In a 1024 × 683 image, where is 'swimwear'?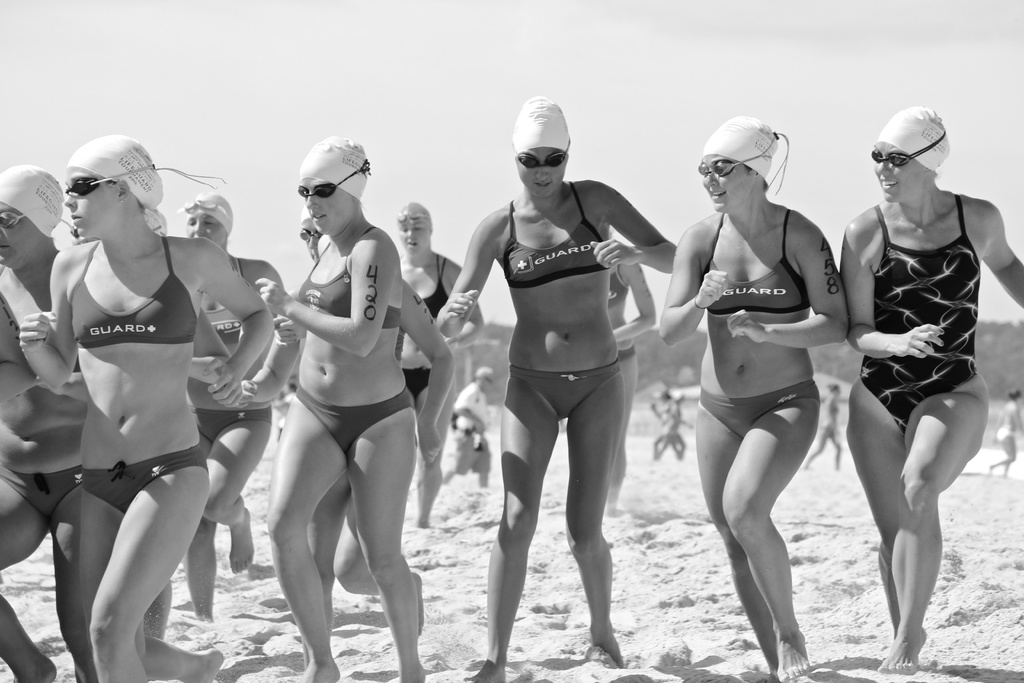
[204,259,242,342].
